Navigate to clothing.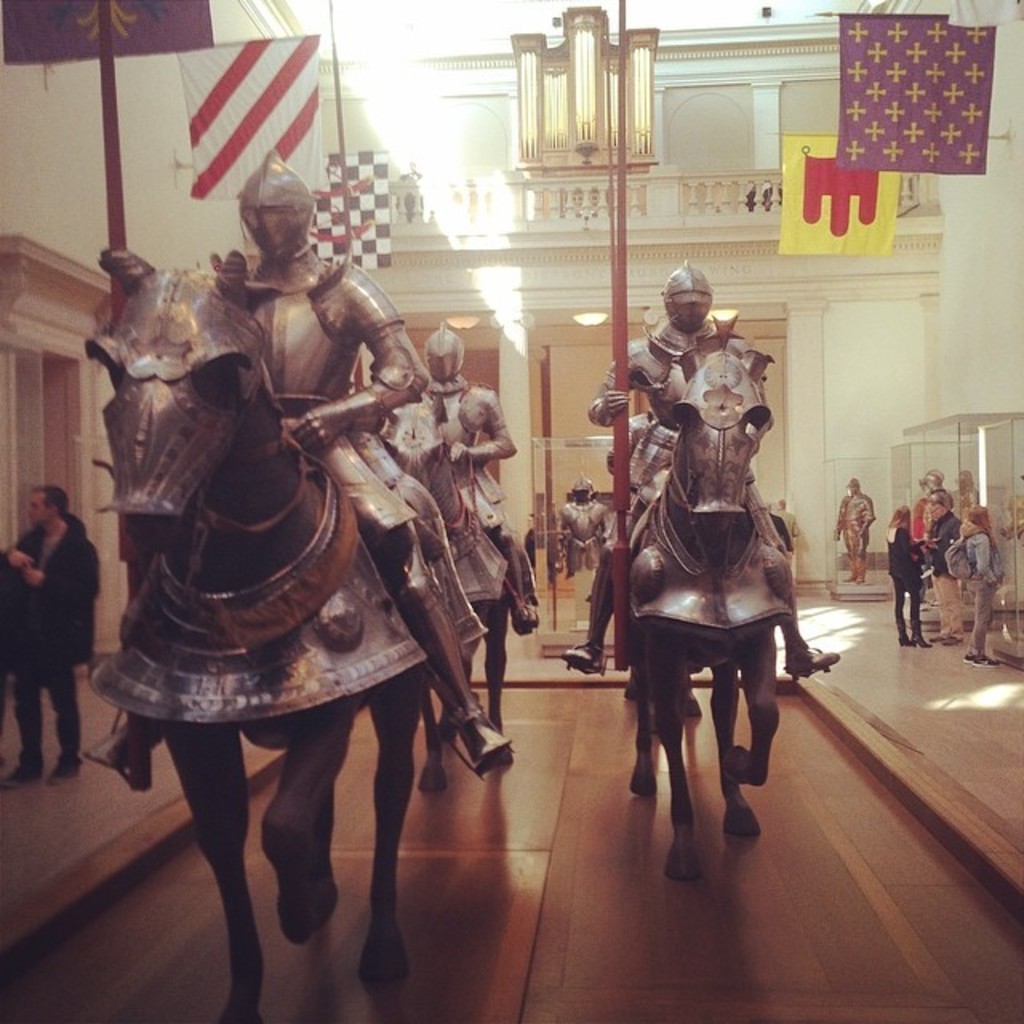
Navigation target: {"x1": 962, "y1": 528, "x2": 998, "y2": 582}.
